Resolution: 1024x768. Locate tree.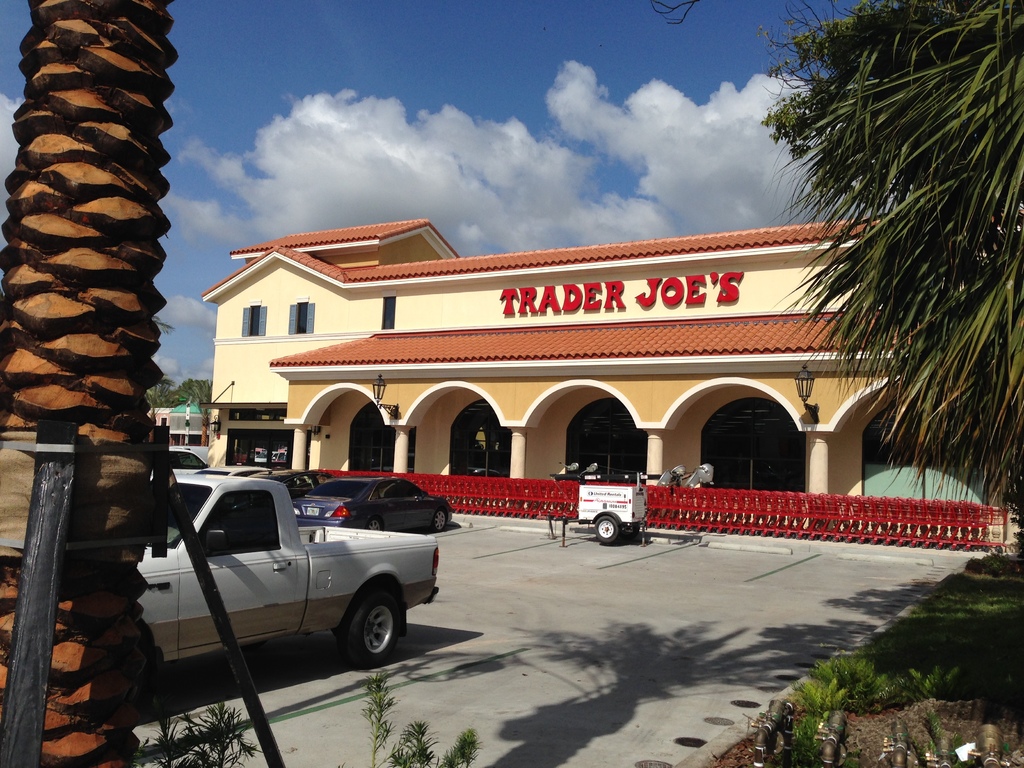
175:372:212:407.
